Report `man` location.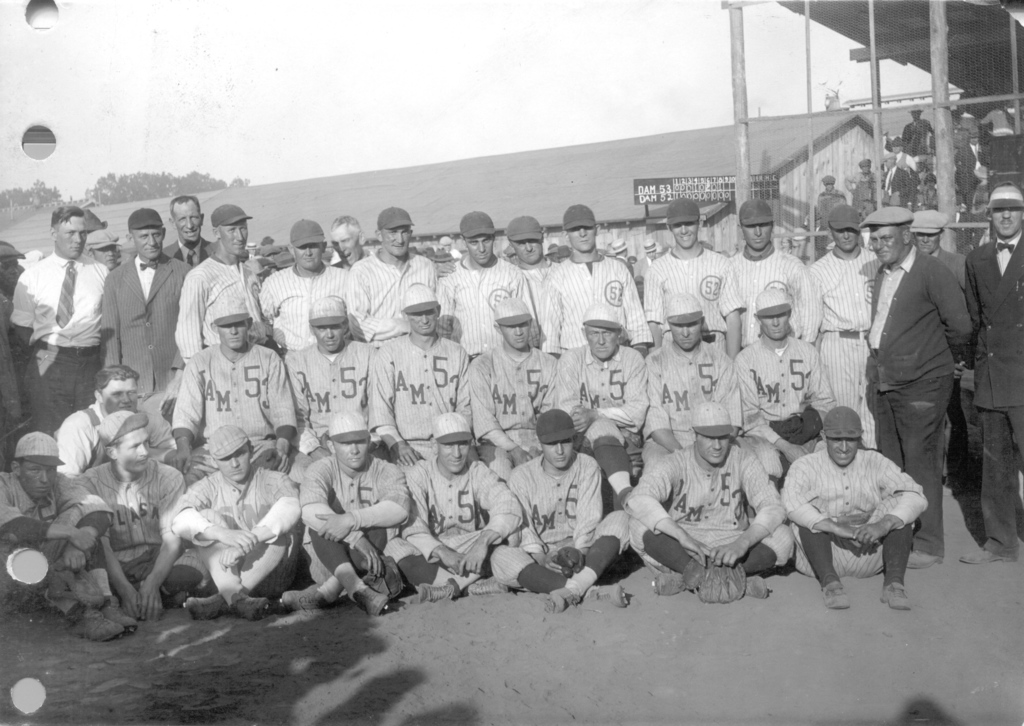
Report: <bbox>916, 211, 978, 489</bbox>.
